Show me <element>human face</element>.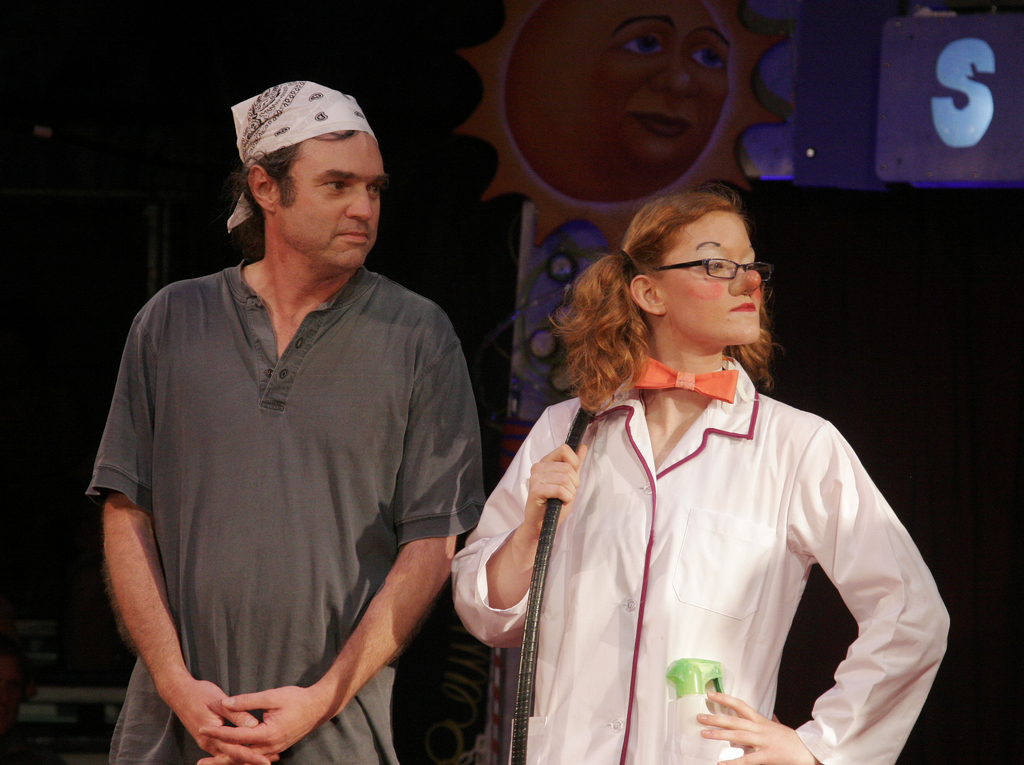
<element>human face</element> is here: (273,129,386,270).
